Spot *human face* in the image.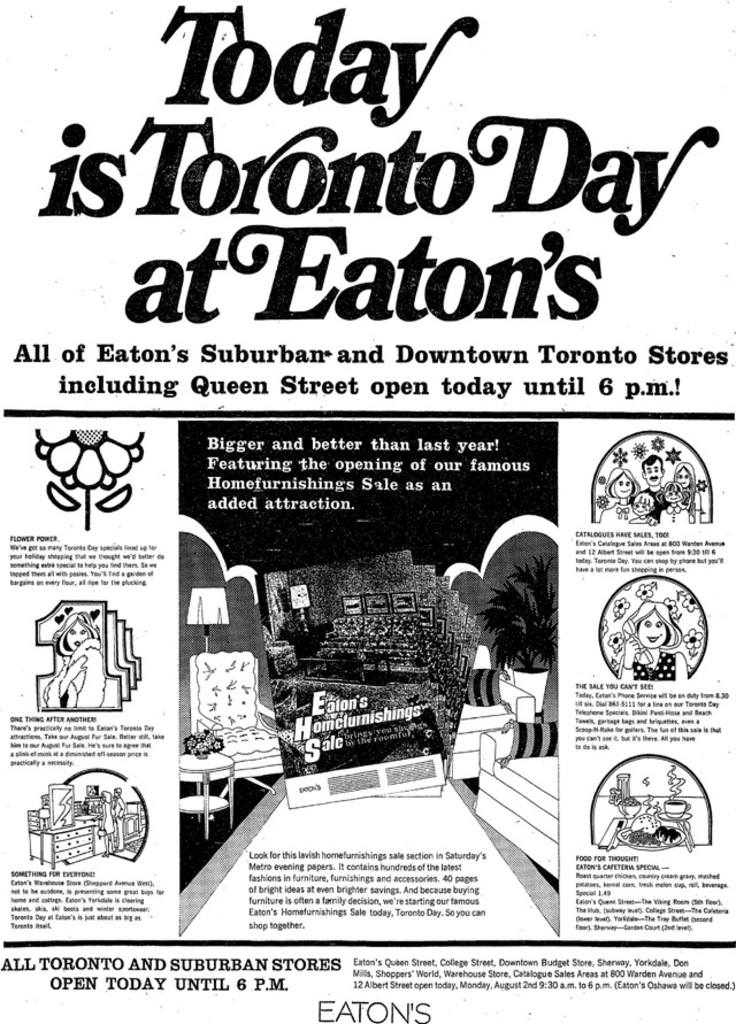
*human face* found at box=[676, 467, 691, 488].
